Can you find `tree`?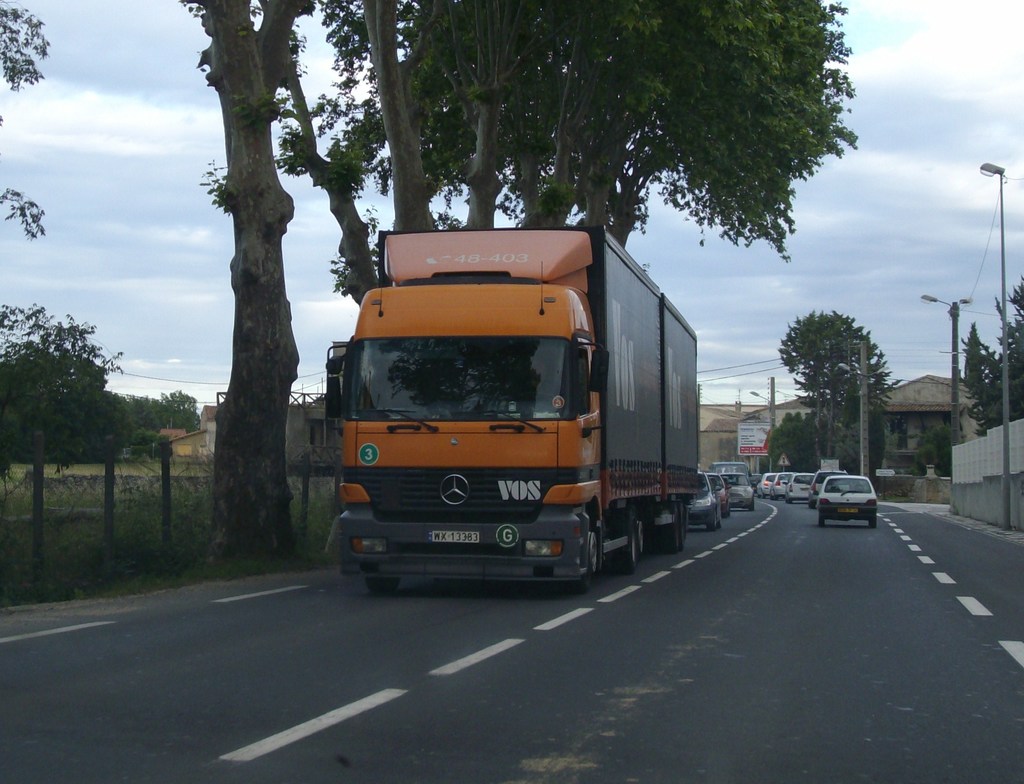
Yes, bounding box: [x1=952, y1=319, x2=1010, y2=439].
